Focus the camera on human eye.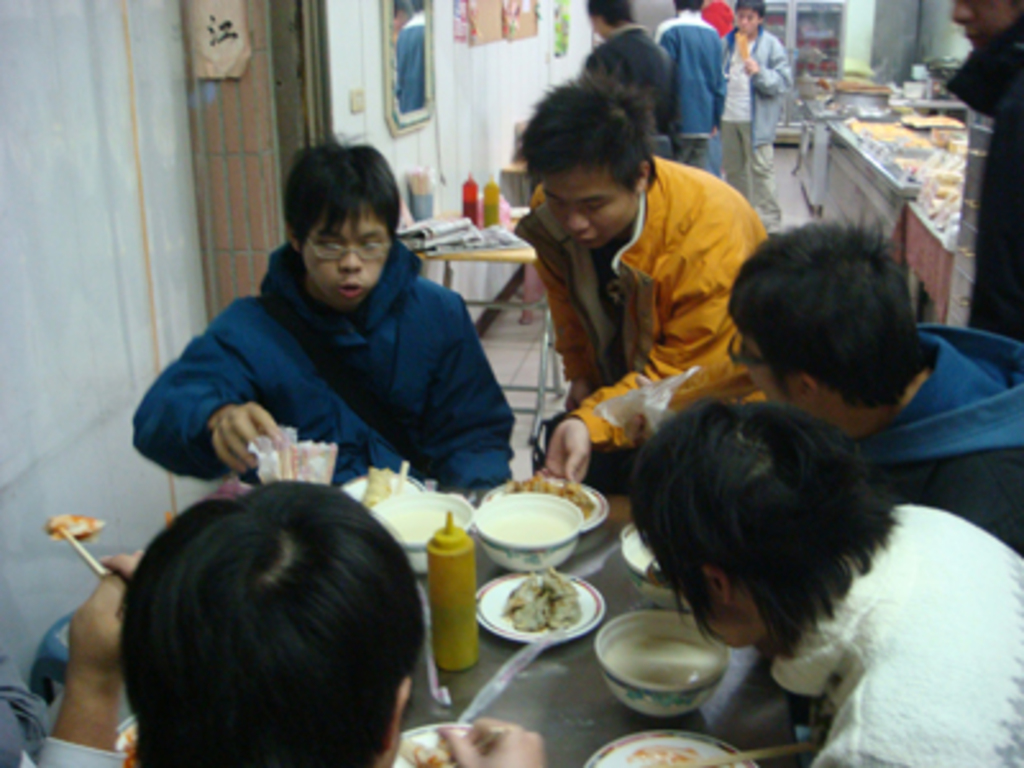
Focus region: BBox(548, 195, 566, 210).
